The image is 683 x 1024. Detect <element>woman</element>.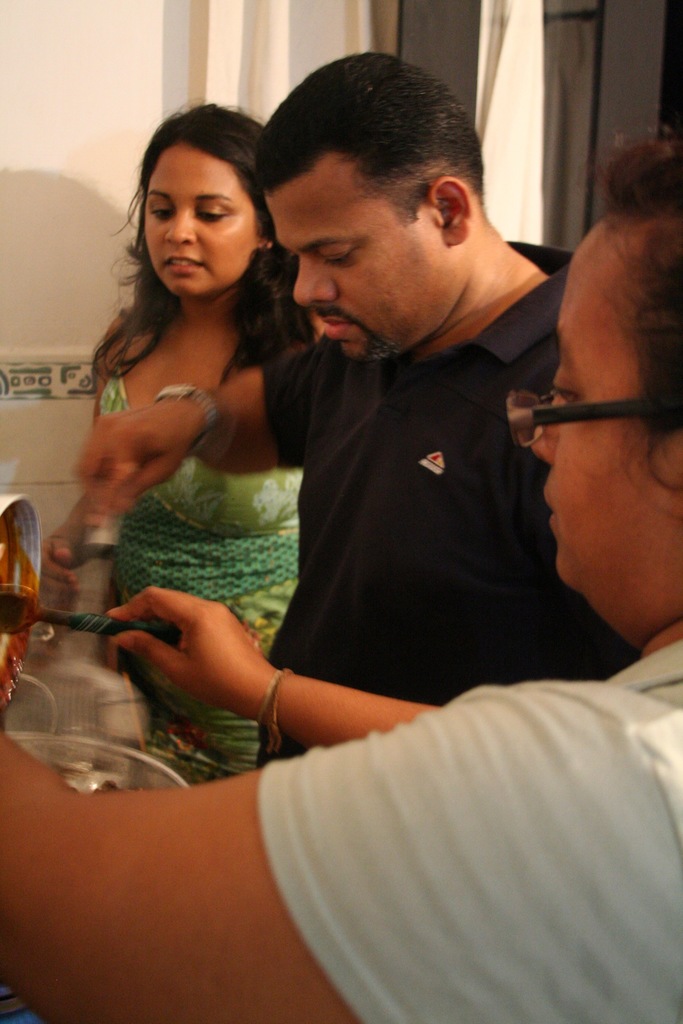
Detection: 31, 108, 306, 788.
